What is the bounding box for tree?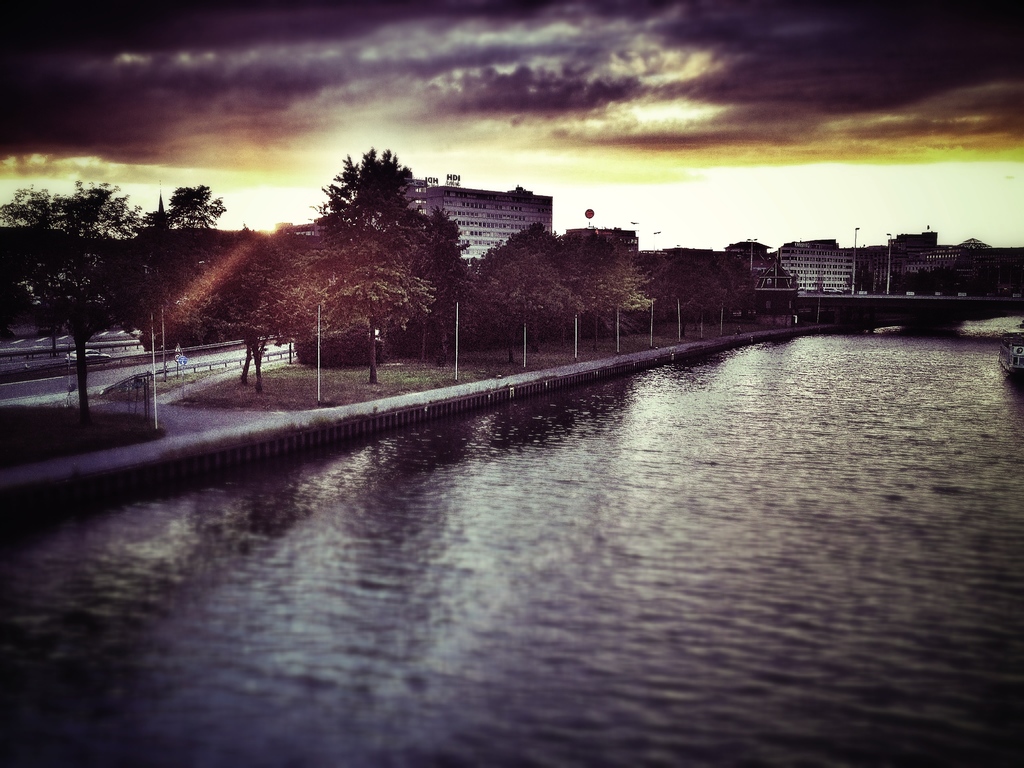
311, 224, 439, 388.
